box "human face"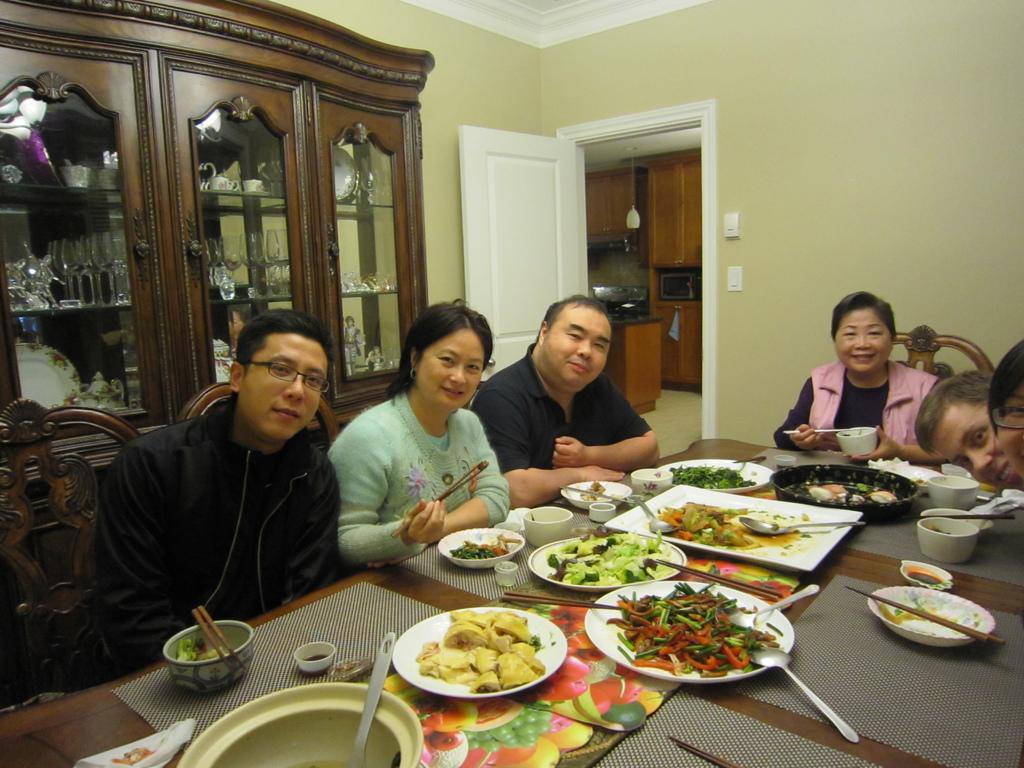
select_region(834, 310, 893, 375)
